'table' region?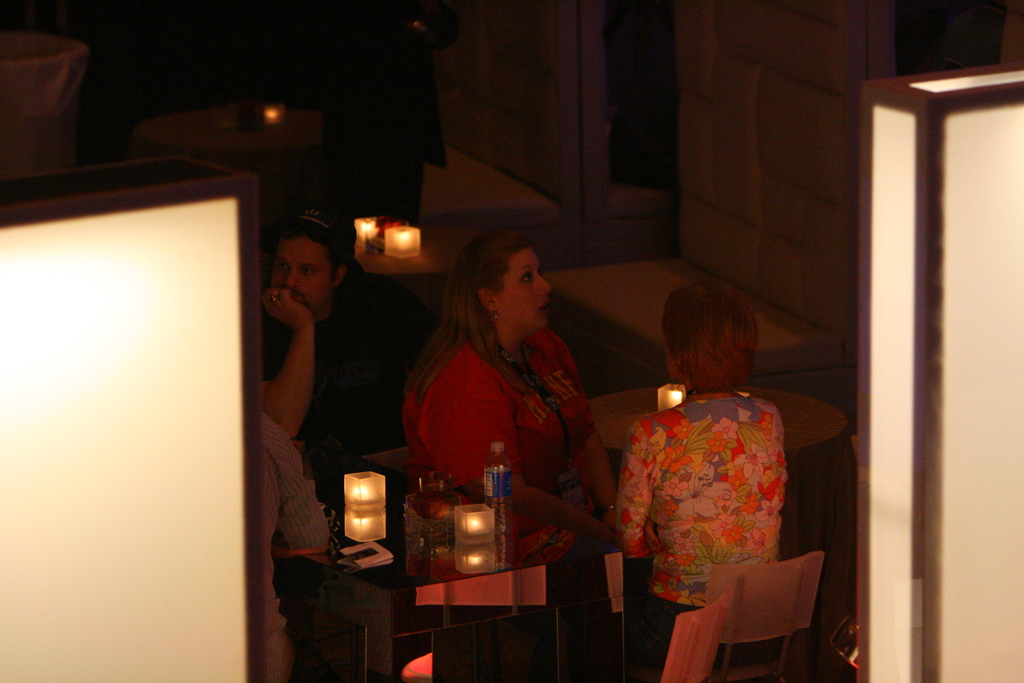
detection(272, 466, 650, 661)
